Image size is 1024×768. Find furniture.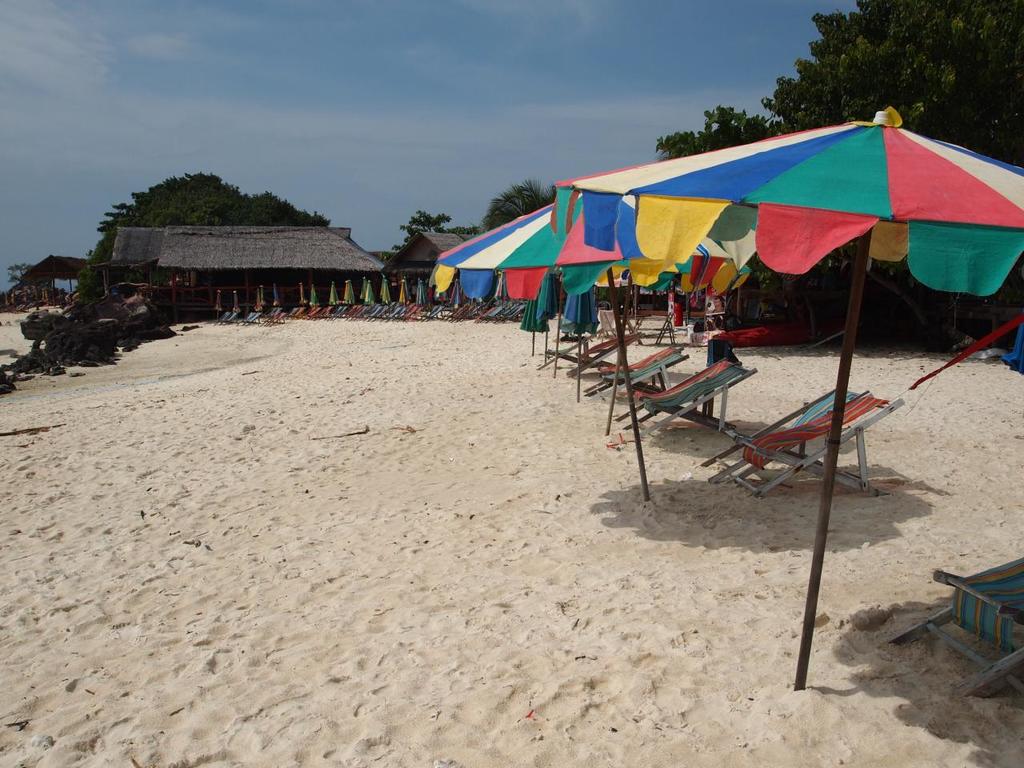
(x1=565, y1=332, x2=648, y2=376).
